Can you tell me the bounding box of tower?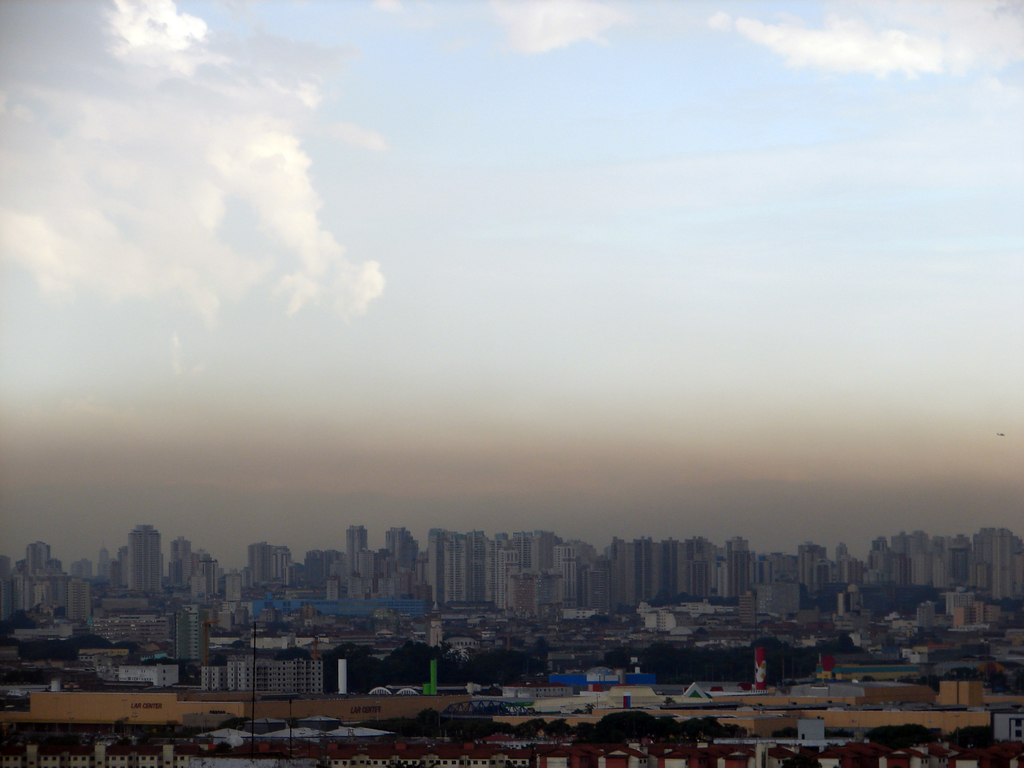
(x1=4, y1=528, x2=1022, y2=622).
